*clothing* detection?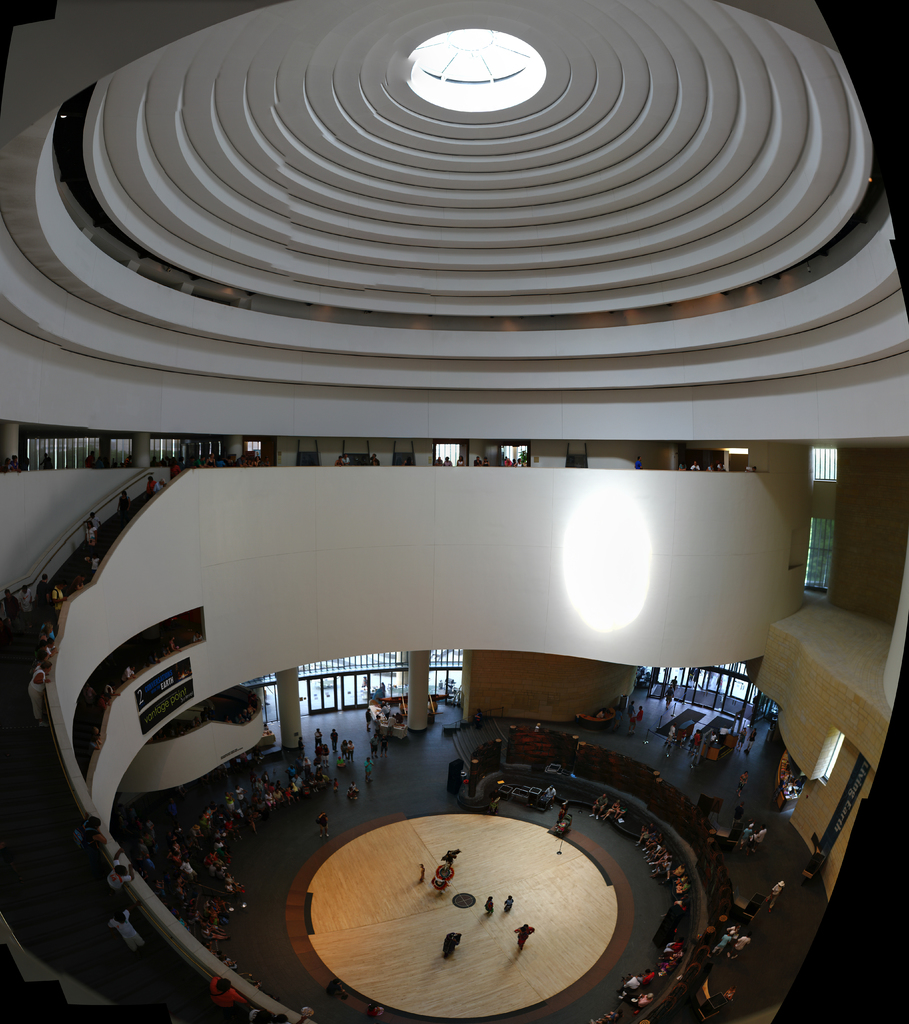
14/586/33/616
